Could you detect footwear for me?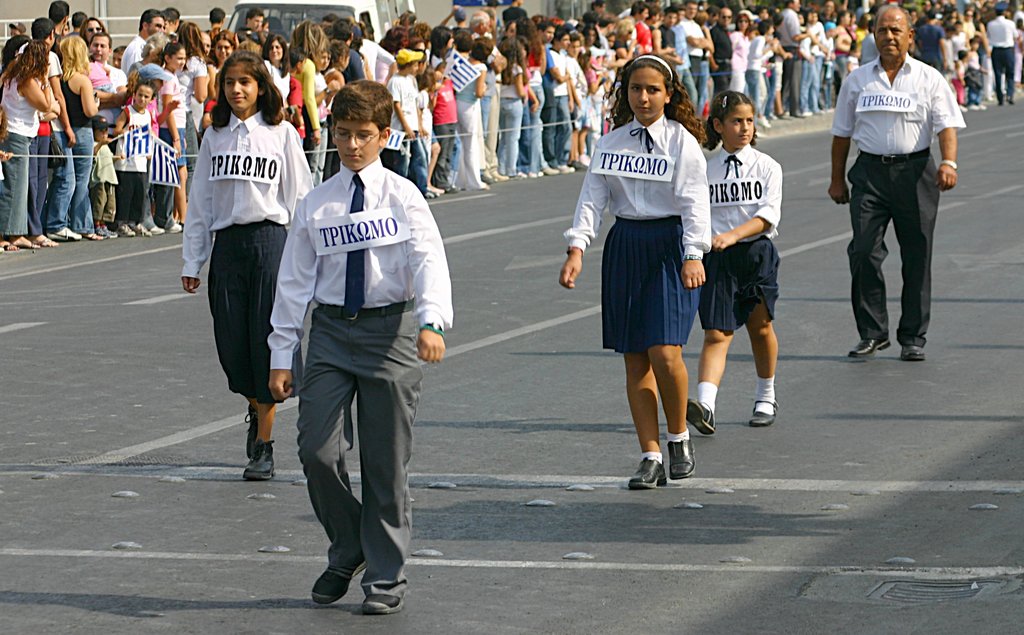
Detection result: 845, 332, 890, 354.
